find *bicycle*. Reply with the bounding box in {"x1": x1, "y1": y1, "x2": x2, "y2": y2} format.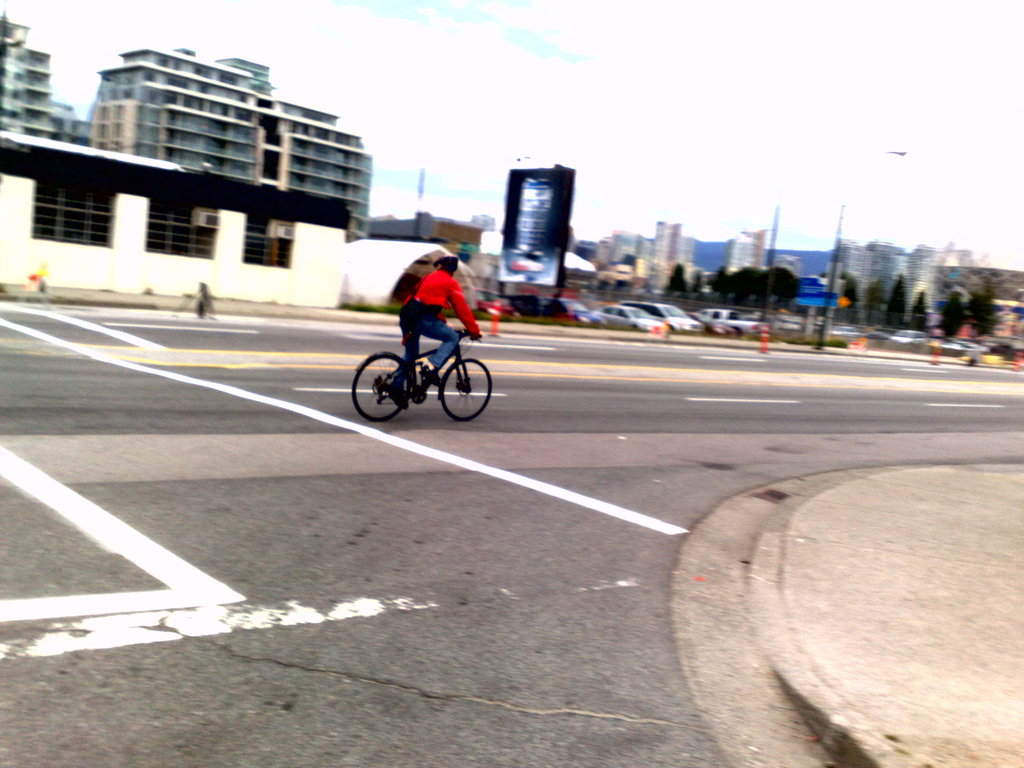
{"x1": 351, "y1": 328, "x2": 490, "y2": 423}.
